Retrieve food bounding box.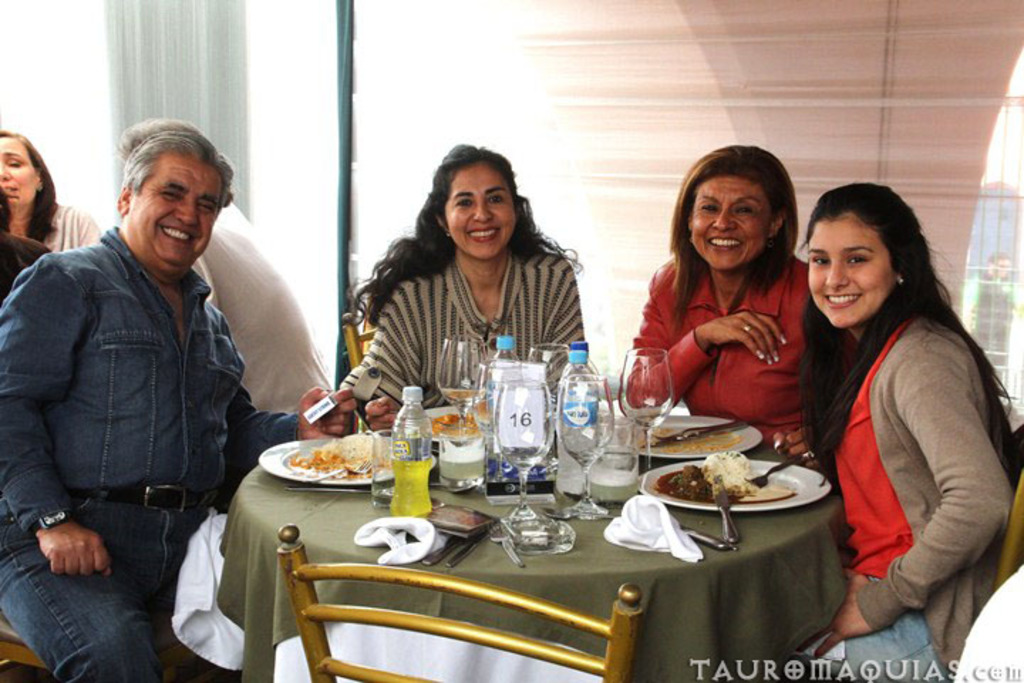
Bounding box: pyautogui.locateOnScreen(289, 441, 390, 481).
